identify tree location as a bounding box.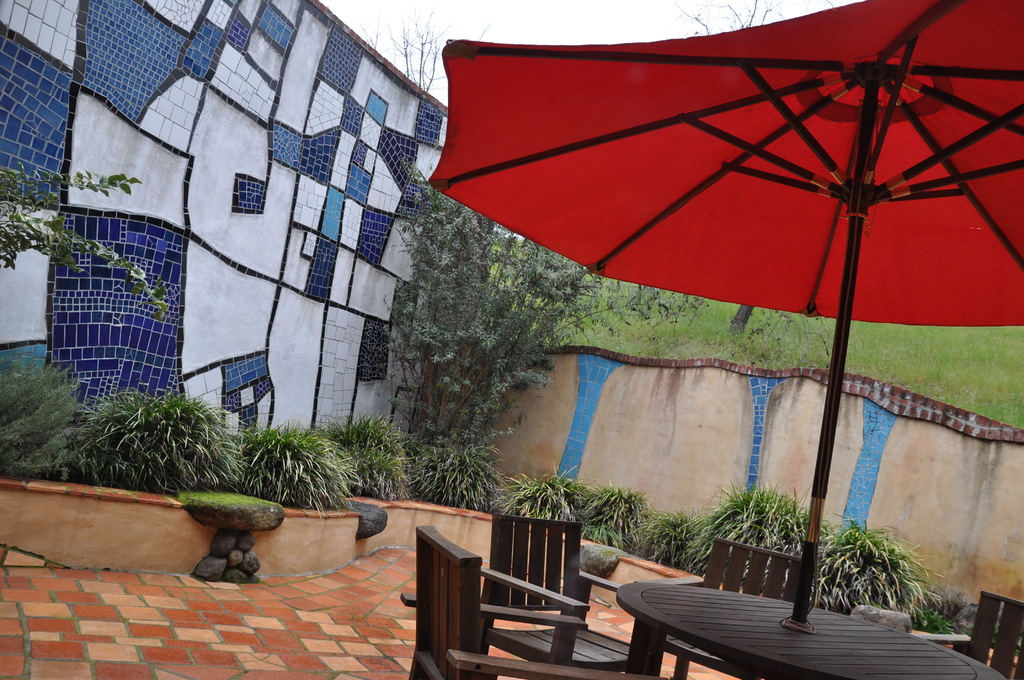
(x1=385, y1=166, x2=712, y2=454).
